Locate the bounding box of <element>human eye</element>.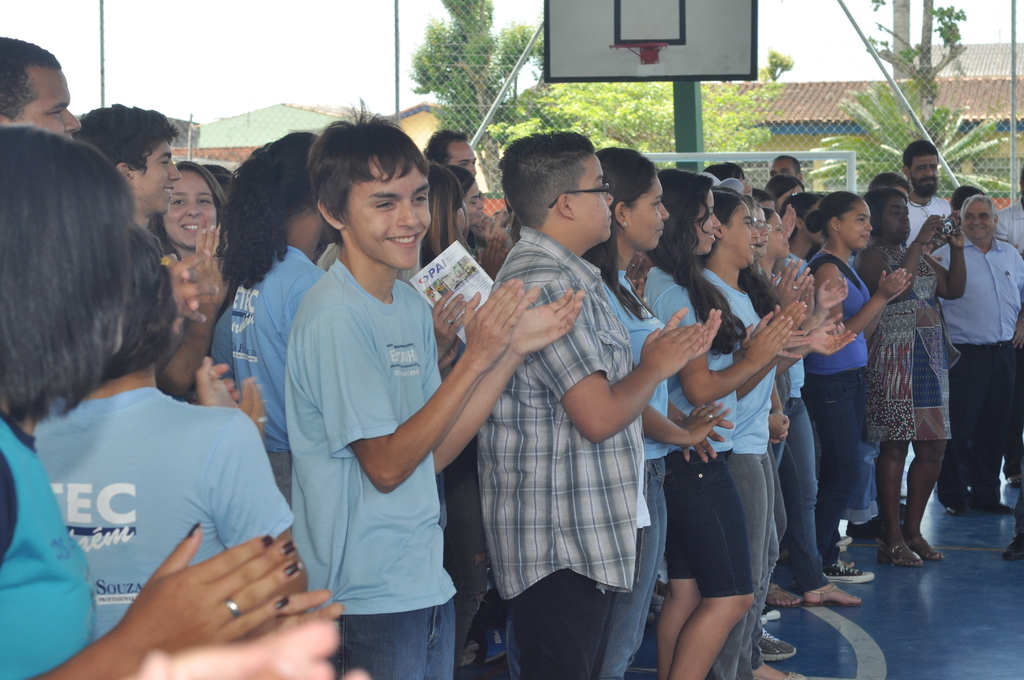
Bounding box: x1=50 y1=104 x2=67 y2=119.
